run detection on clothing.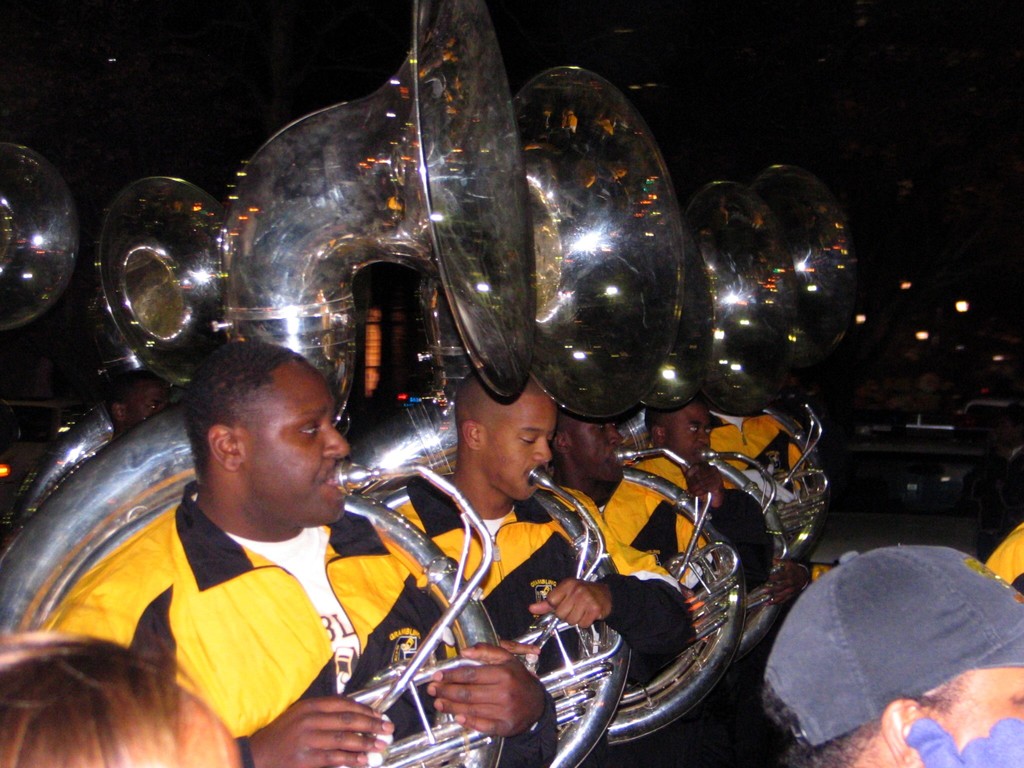
Result: (x1=751, y1=525, x2=1023, y2=748).
